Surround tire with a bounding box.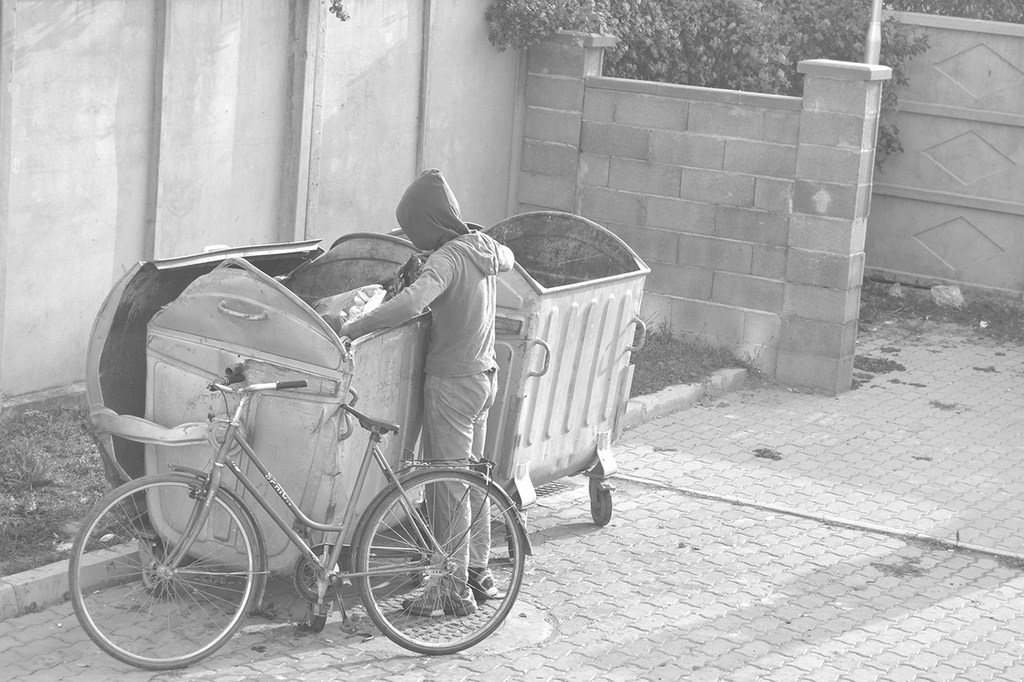
locate(304, 605, 328, 631).
